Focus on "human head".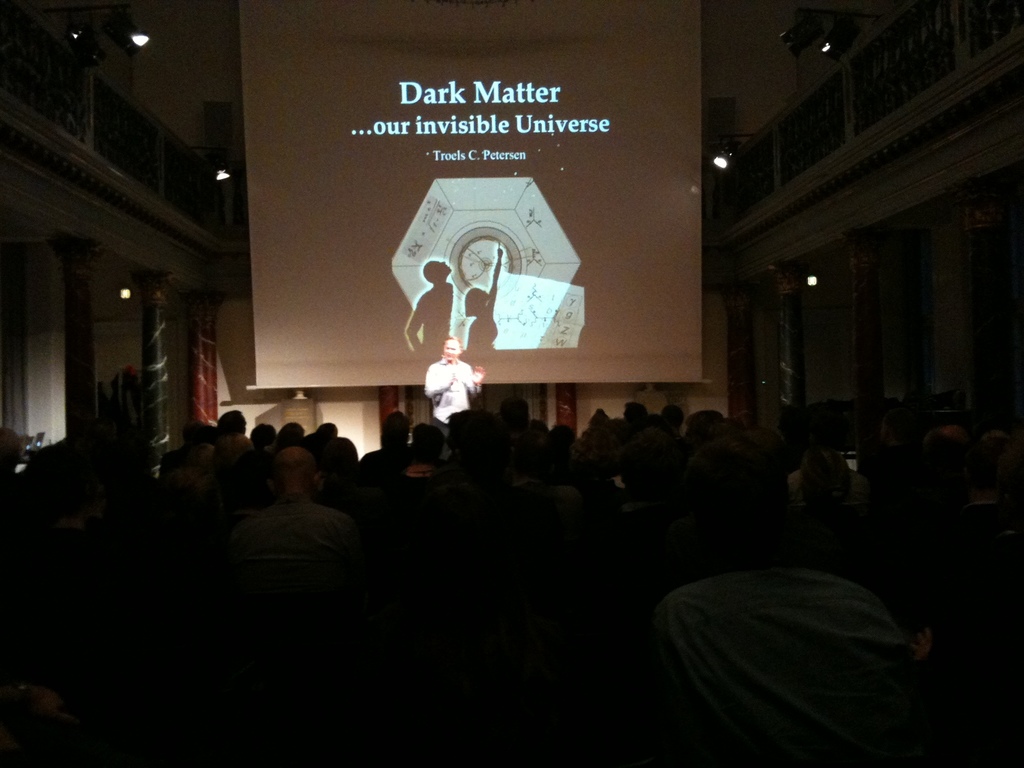
Focused at left=465, top=408, right=501, bottom=451.
